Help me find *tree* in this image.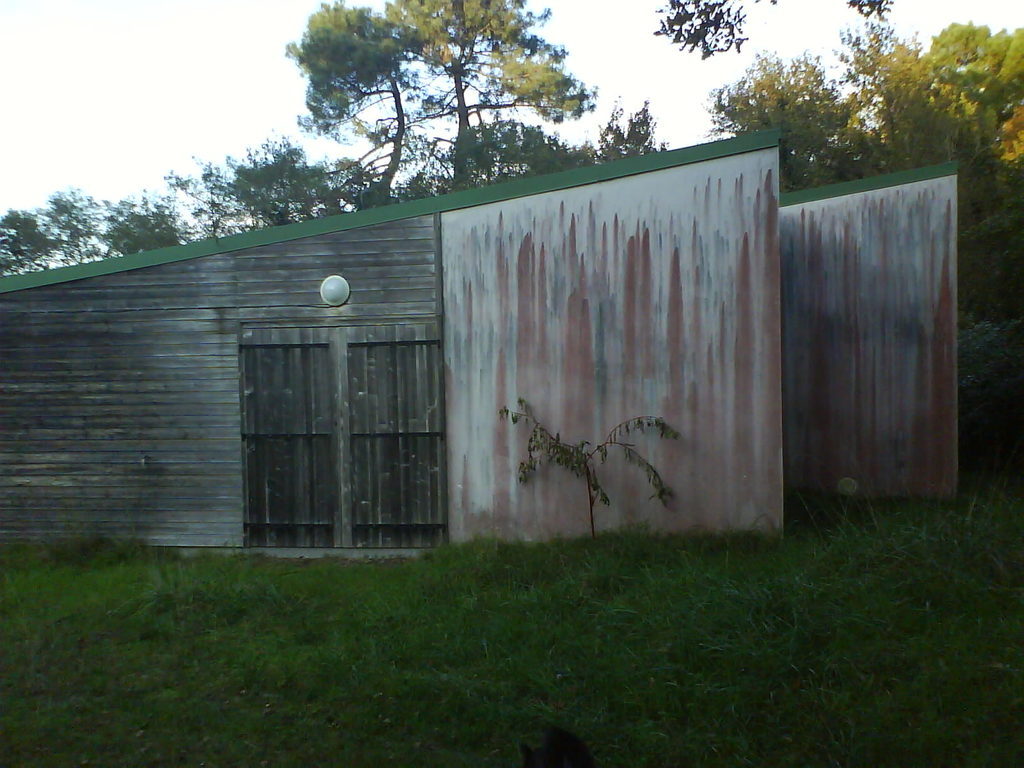
Found it: BBox(578, 99, 664, 167).
